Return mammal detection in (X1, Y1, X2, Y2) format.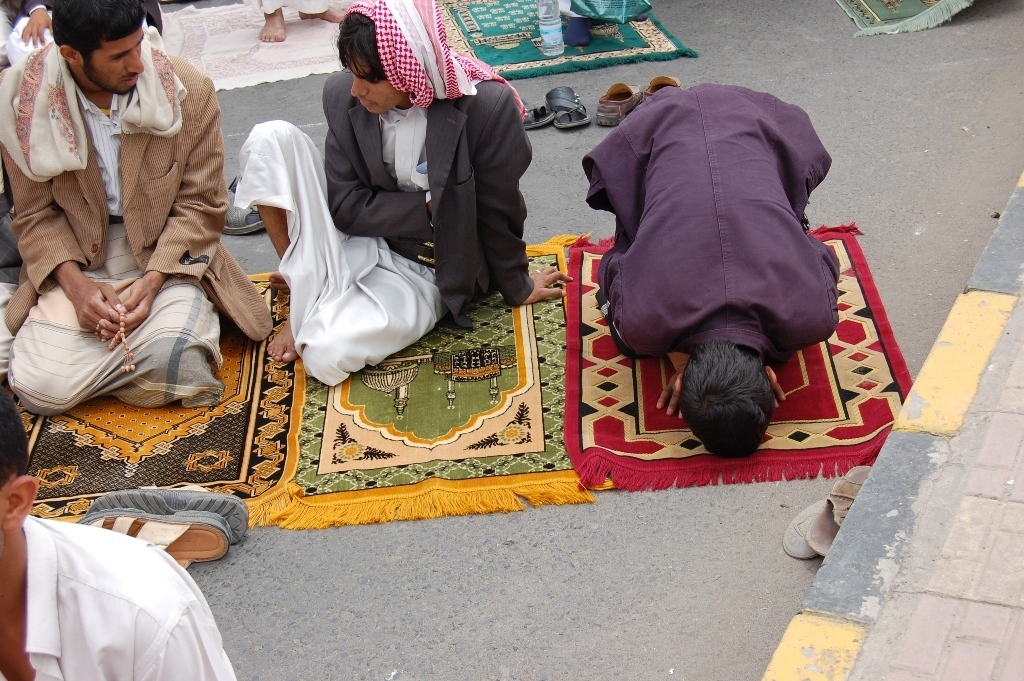
(0, 0, 271, 418).
